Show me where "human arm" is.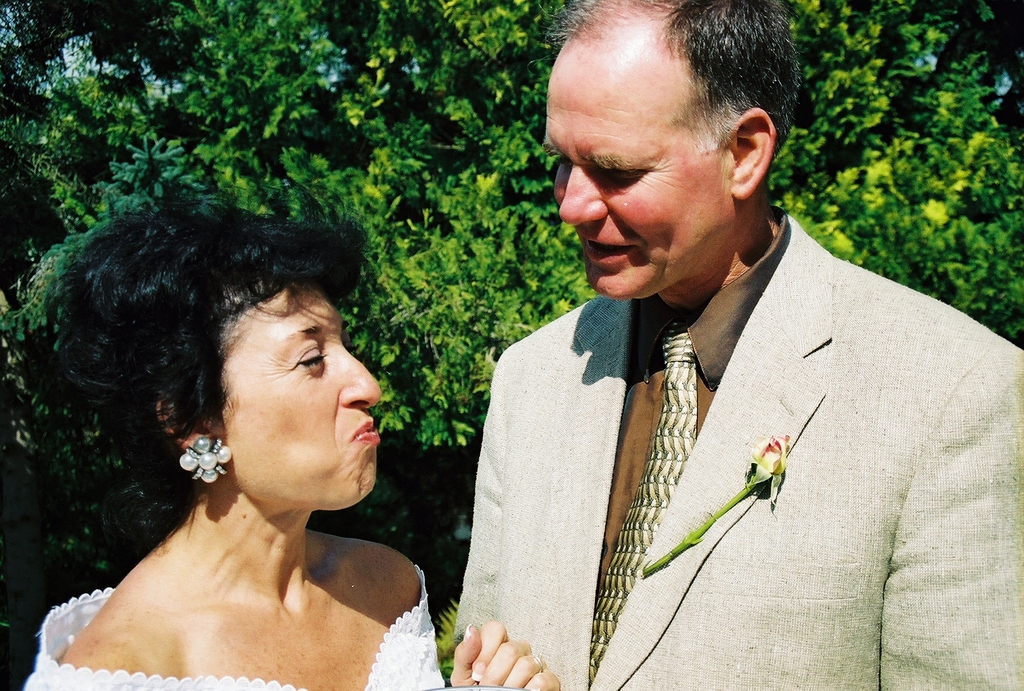
"human arm" is at bbox=(456, 353, 499, 638).
